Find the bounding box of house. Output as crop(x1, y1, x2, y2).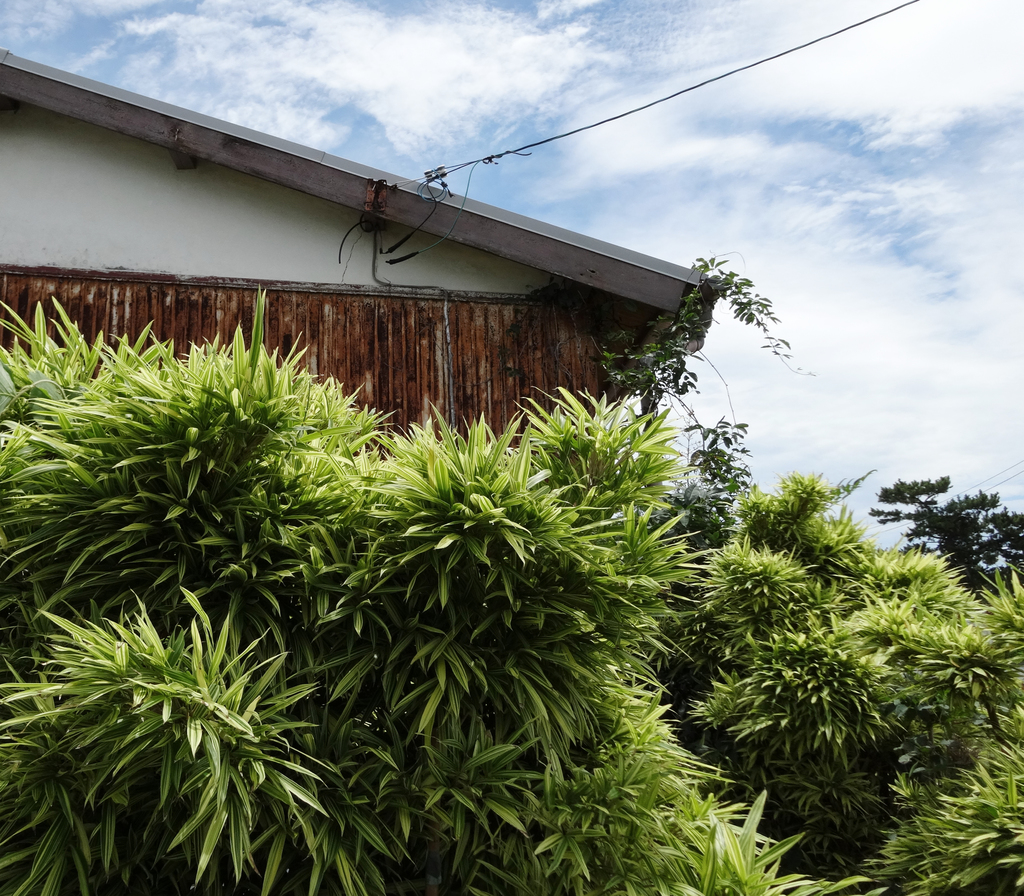
crop(0, 47, 719, 457).
